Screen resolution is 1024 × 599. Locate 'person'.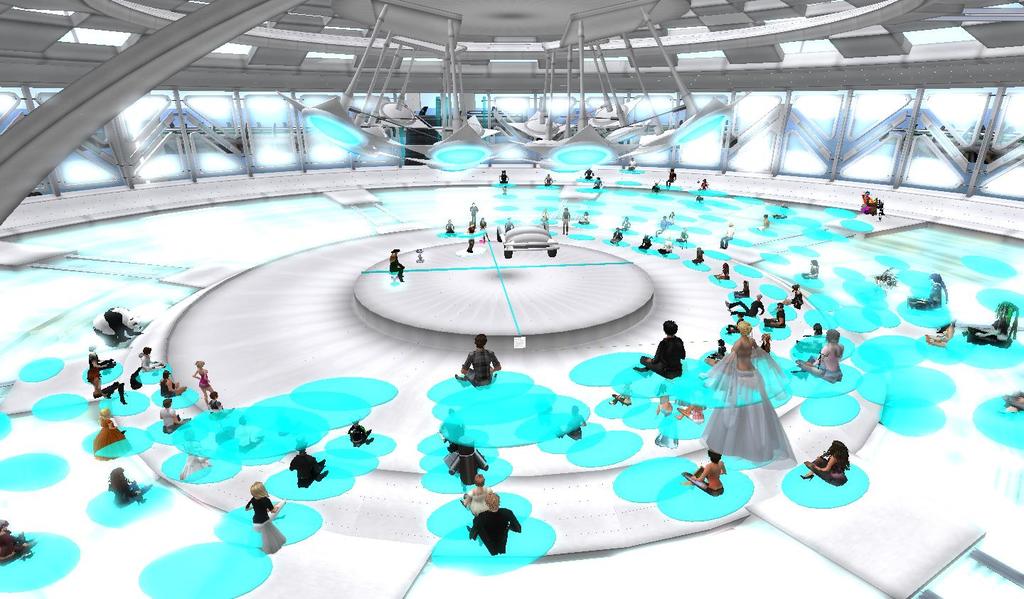
<bbox>287, 435, 334, 492</bbox>.
